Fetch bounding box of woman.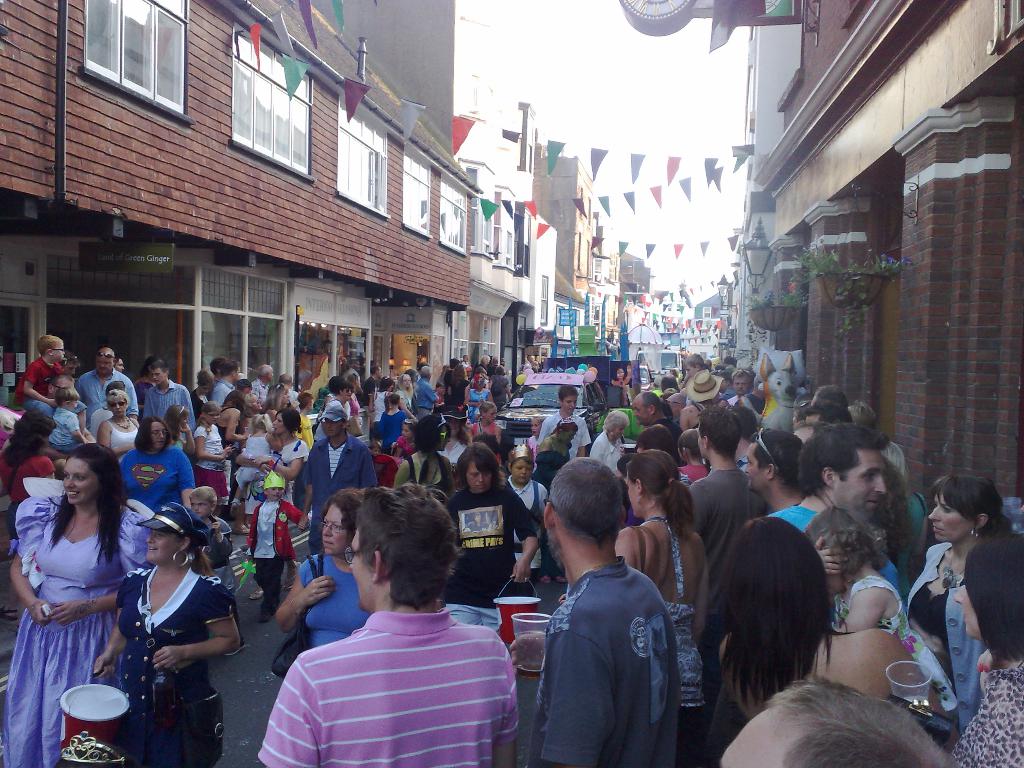
Bbox: {"x1": 464, "y1": 404, "x2": 500, "y2": 447}.
